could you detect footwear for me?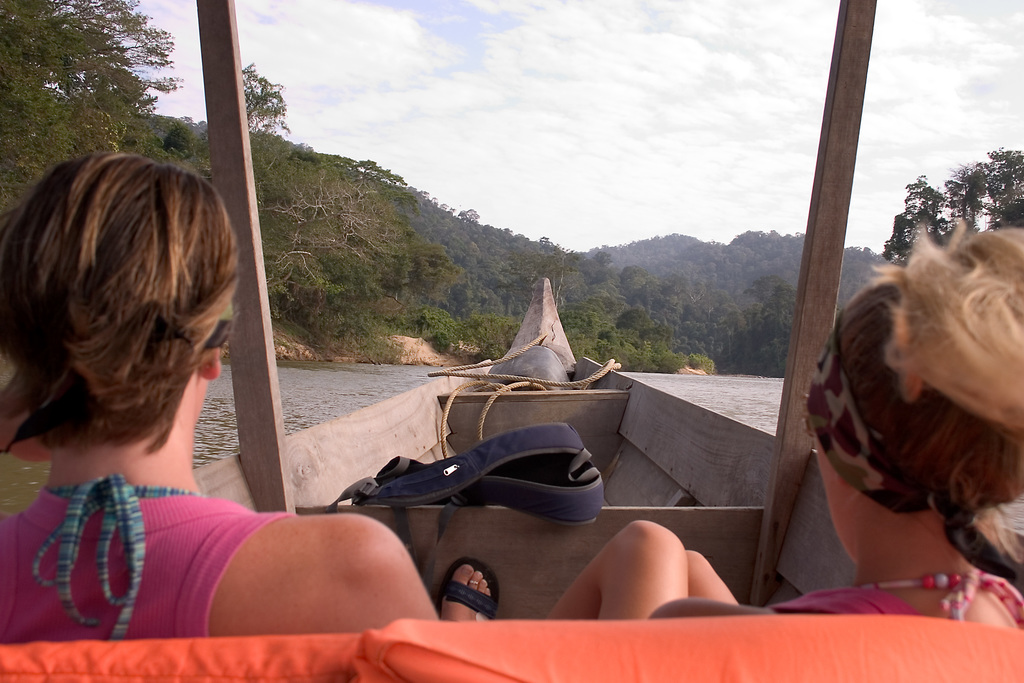
Detection result: rect(435, 556, 496, 623).
